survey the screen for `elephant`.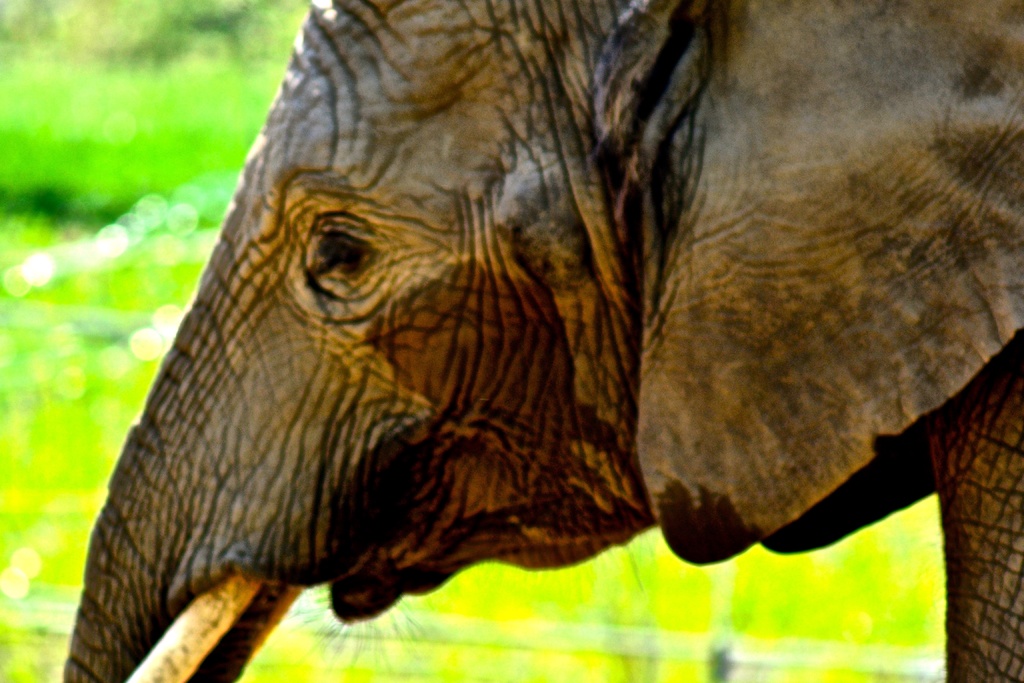
Survey found: (29,0,1020,682).
